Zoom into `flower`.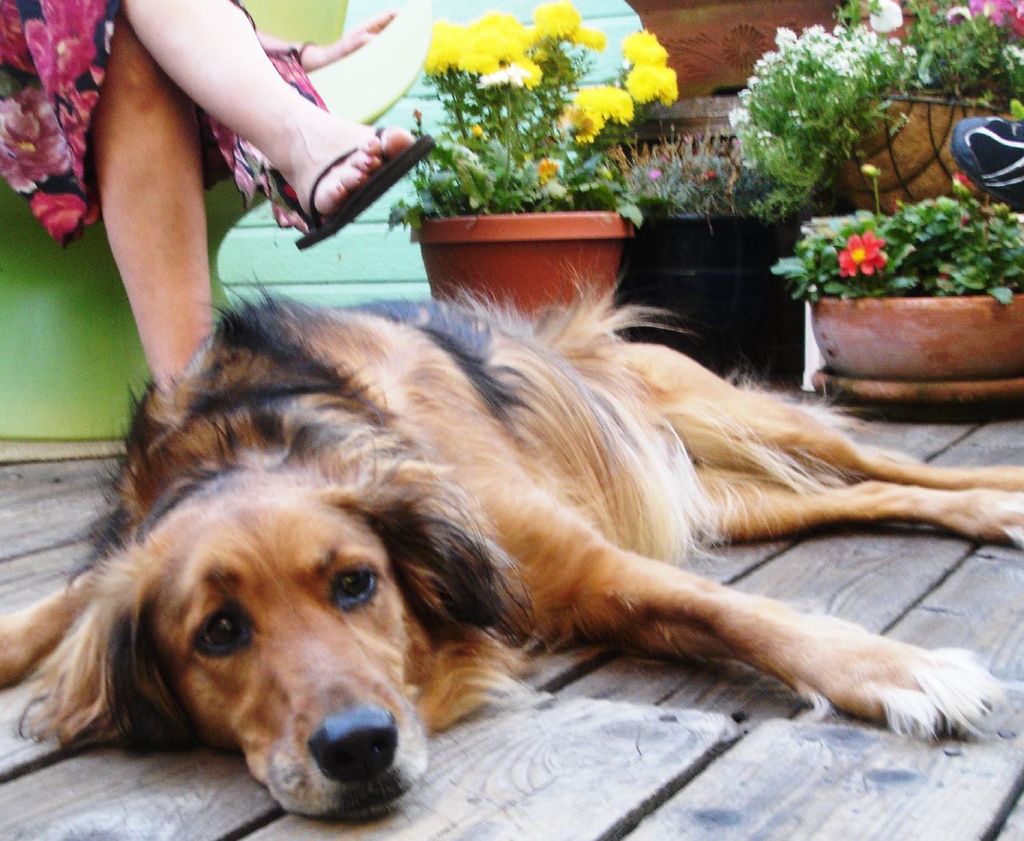
Zoom target: <bbox>34, 190, 82, 236</bbox>.
